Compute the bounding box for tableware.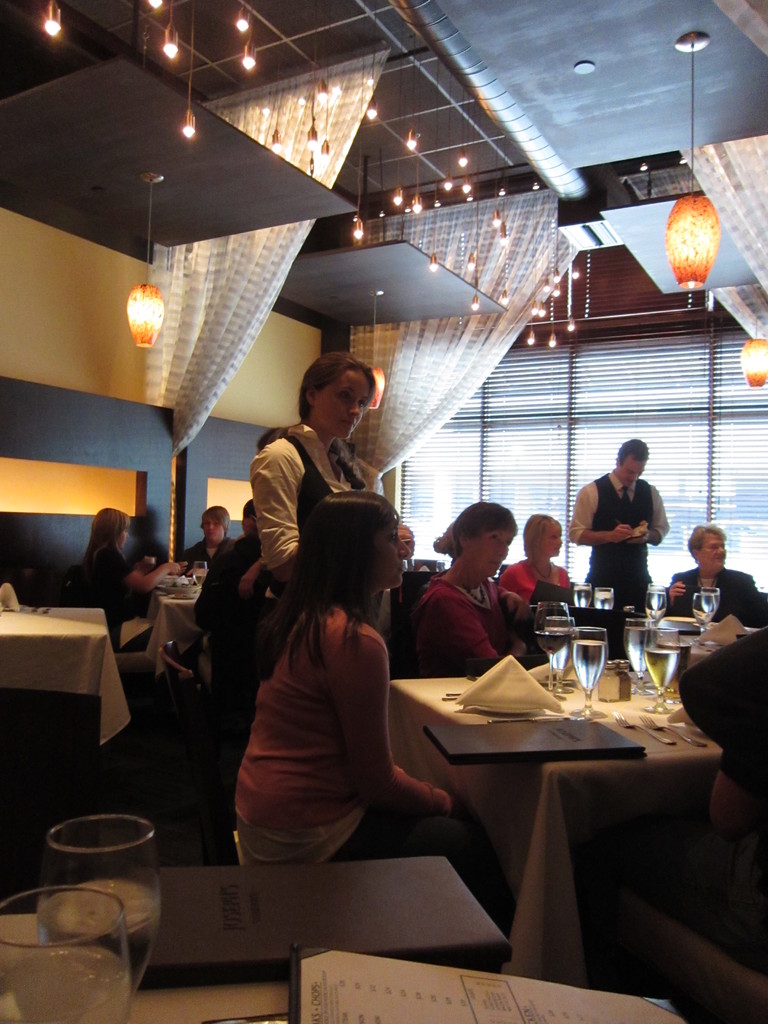
rect(527, 597, 570, 686).
